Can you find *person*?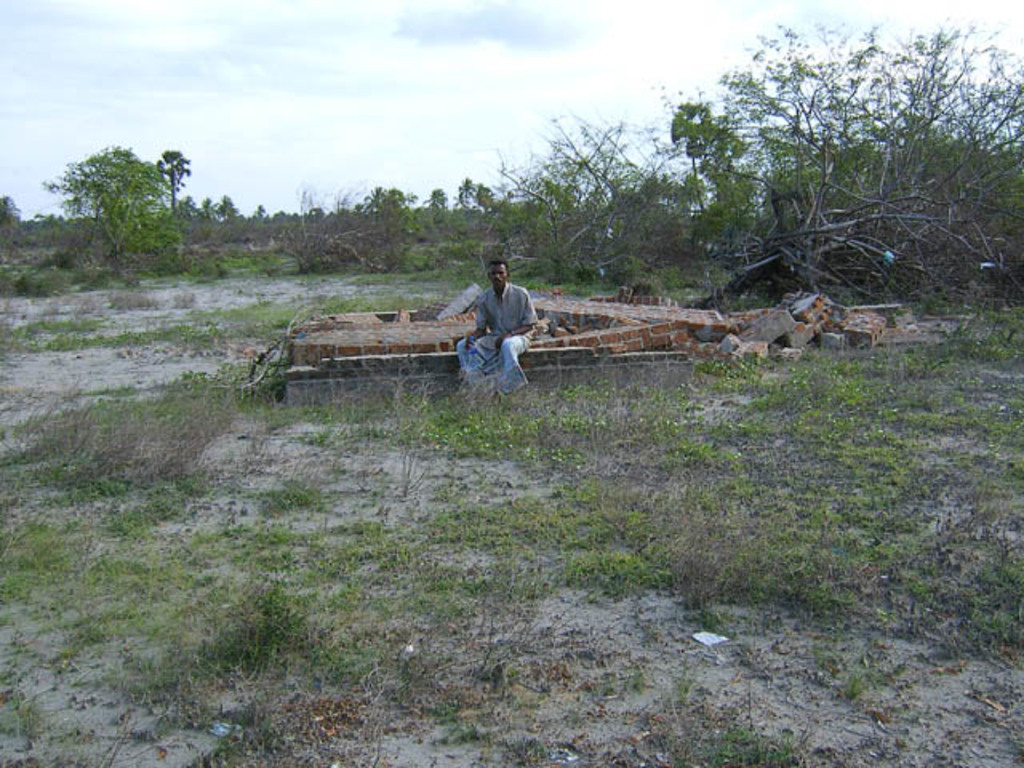
Yes, bounding box: [453, 261, 549, 387].
